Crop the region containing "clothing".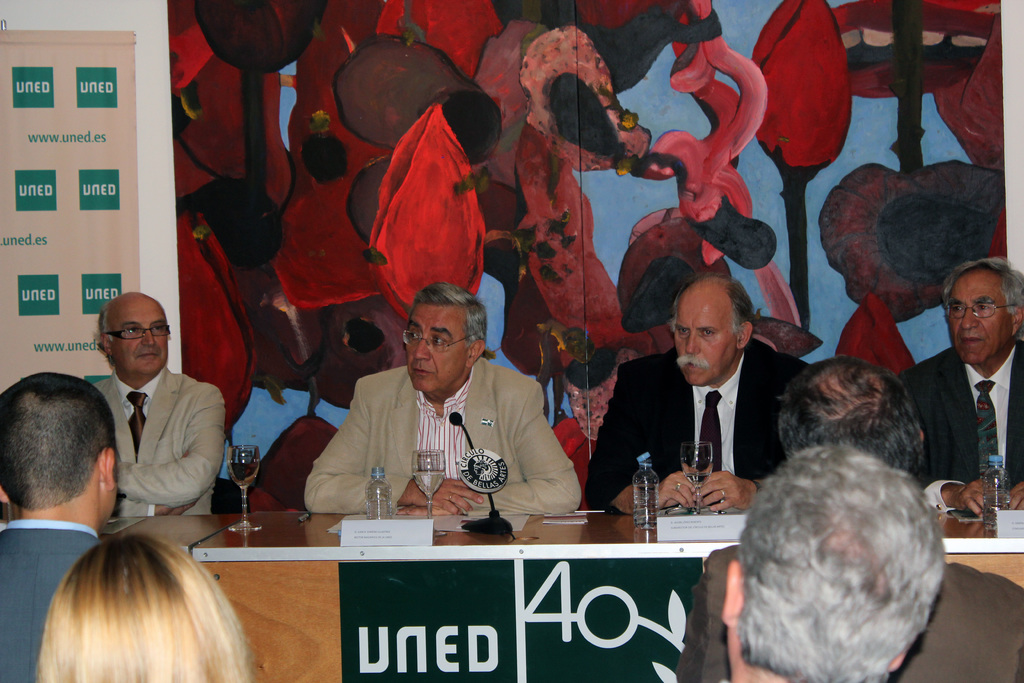
Crop region: (586,342,814,515).
